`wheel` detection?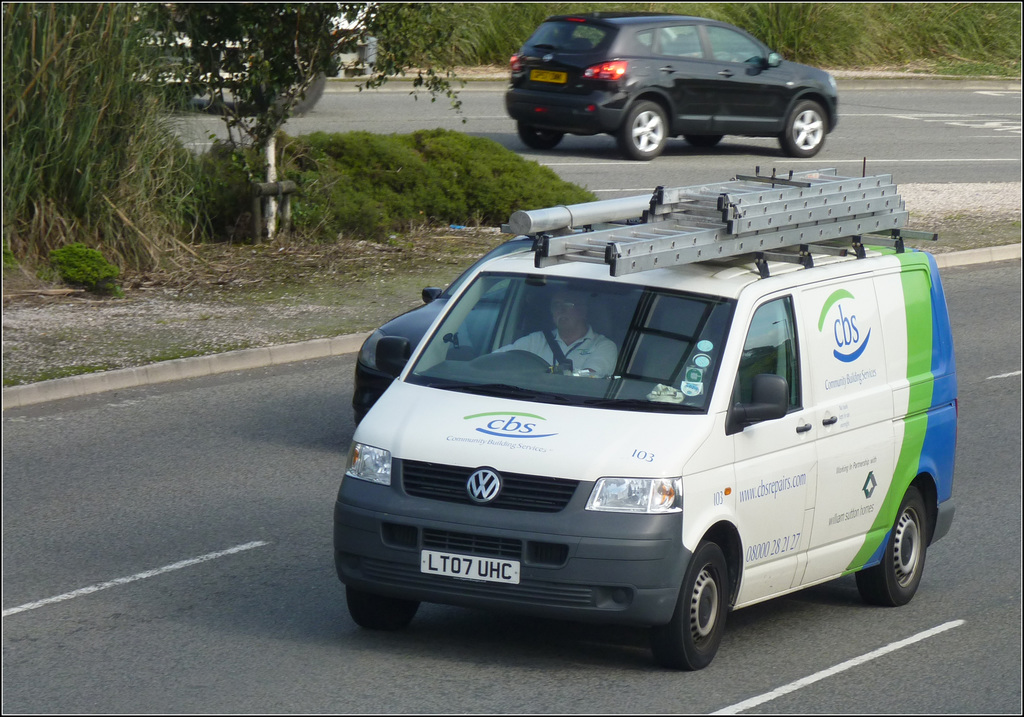
[348, 586, 419, 629]
